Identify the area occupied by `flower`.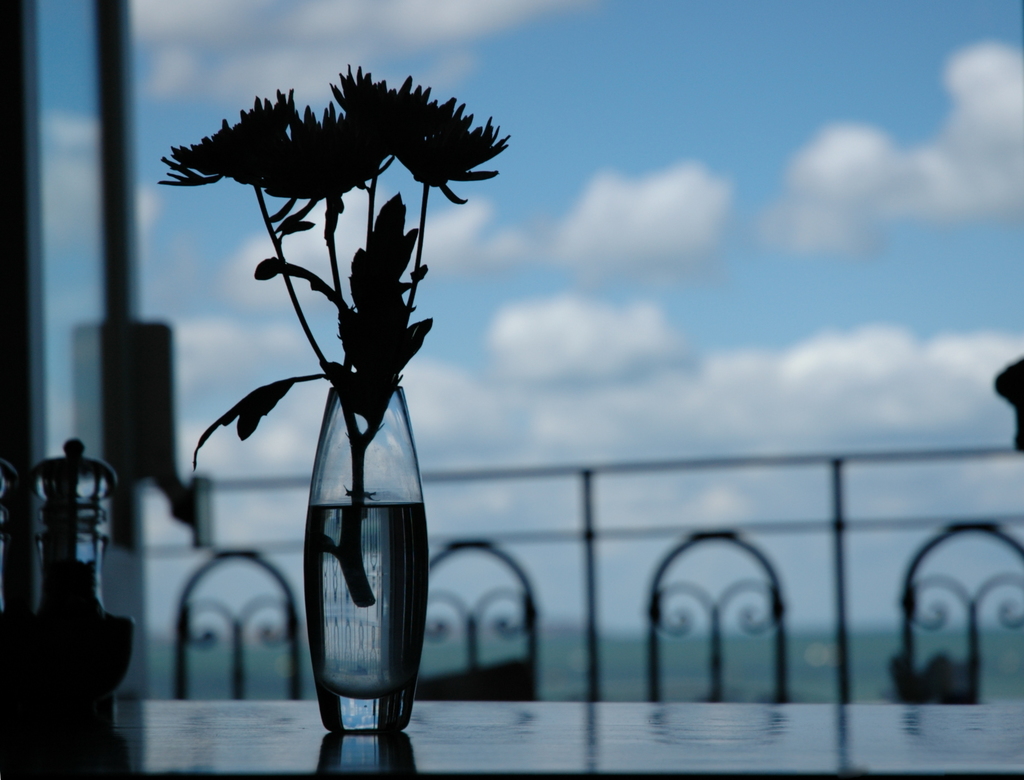
Area: select_region(330, 62, 515, 202).
